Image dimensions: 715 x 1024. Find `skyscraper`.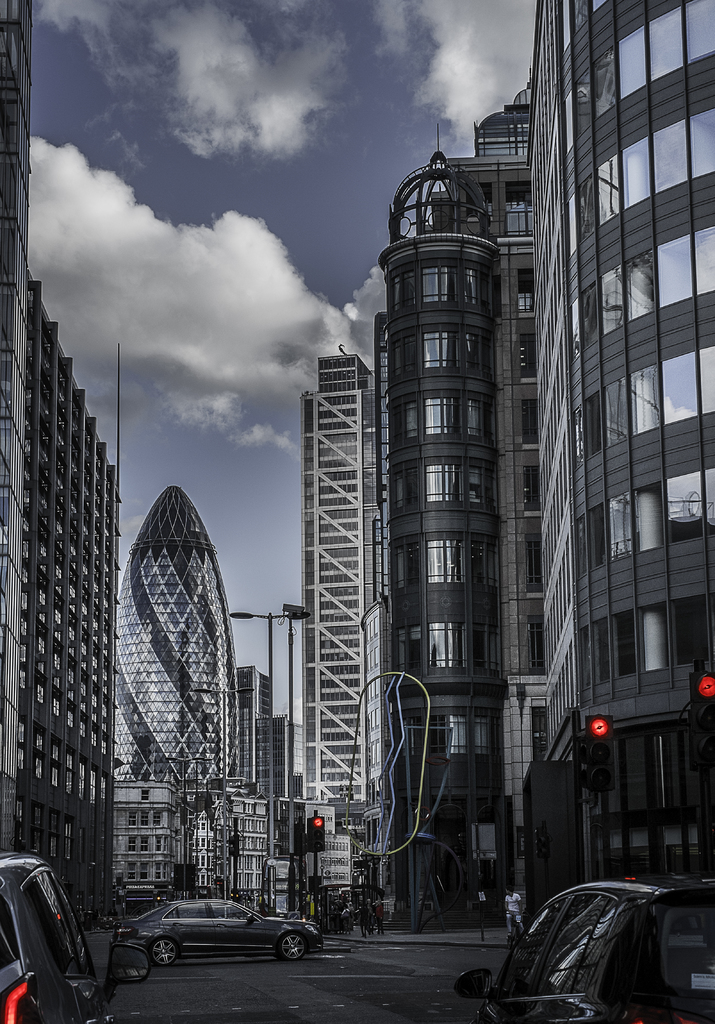
233,652,297,908.
